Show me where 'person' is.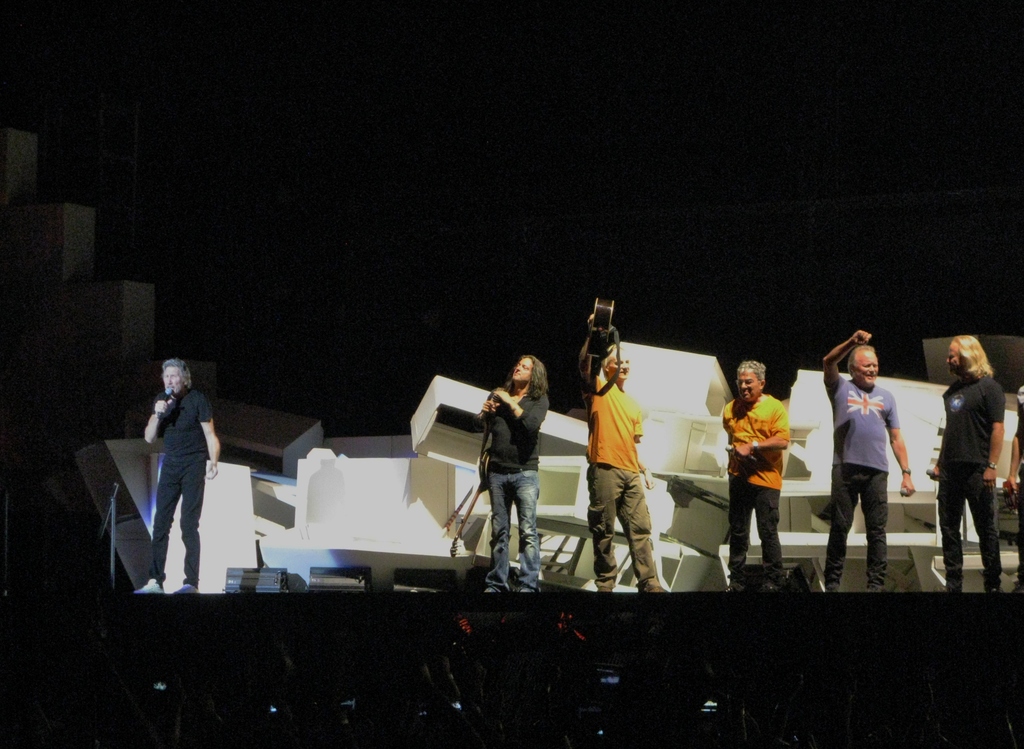
'person' is at x1=1004, y1=380, x2=1023, y2=594.
